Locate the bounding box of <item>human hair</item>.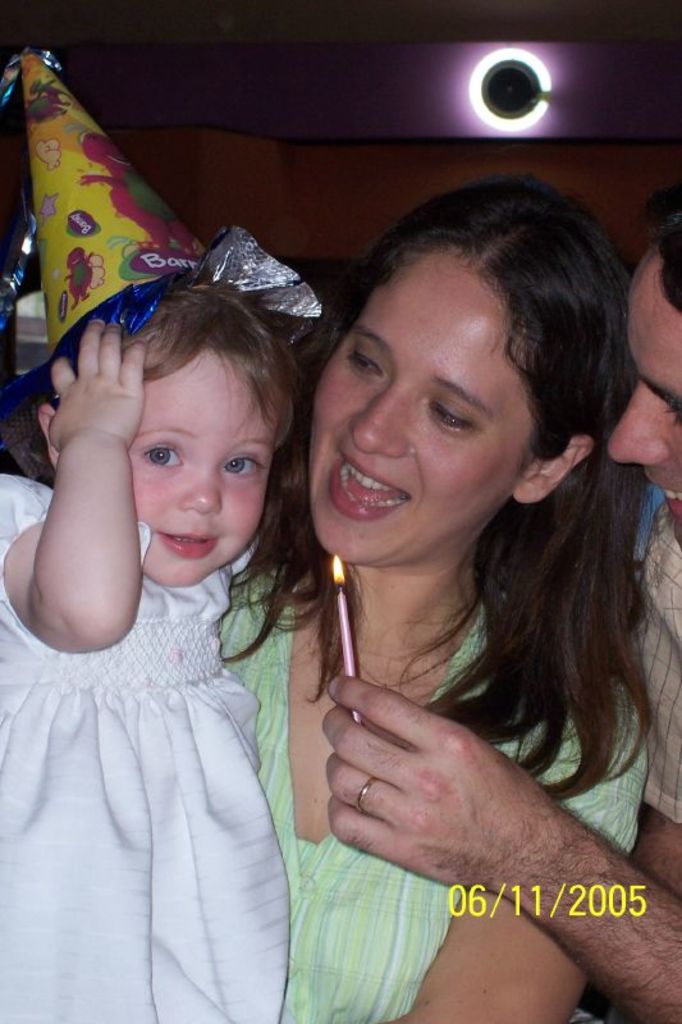
Bounding box: (left=274, top=175, right=642, bottom=823).
